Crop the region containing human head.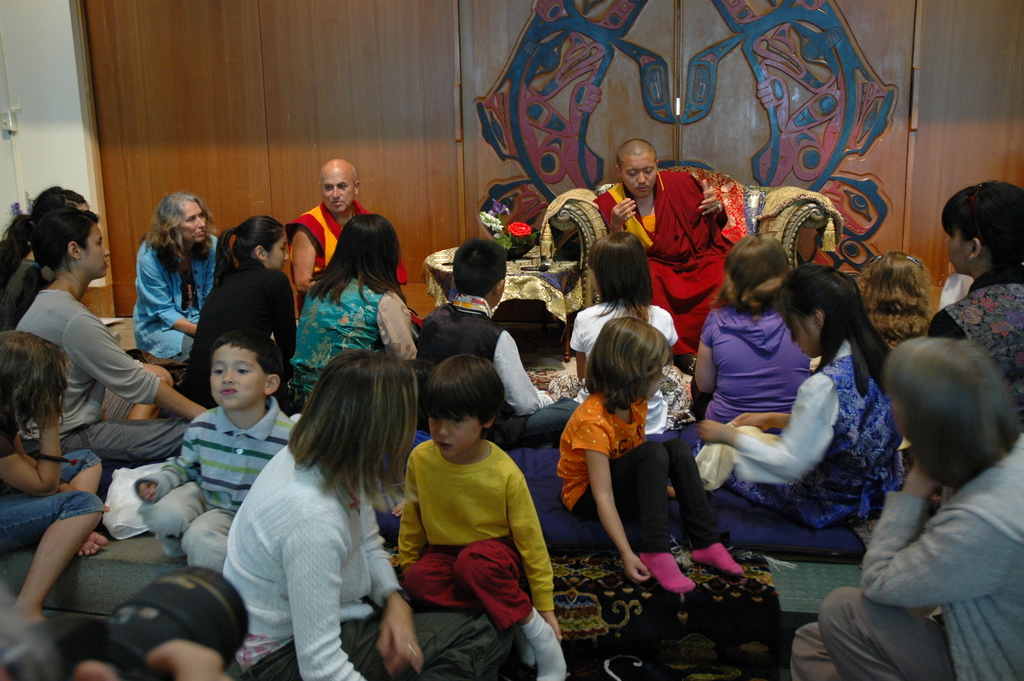
Crop region: box(852, 256, 930, 340).
